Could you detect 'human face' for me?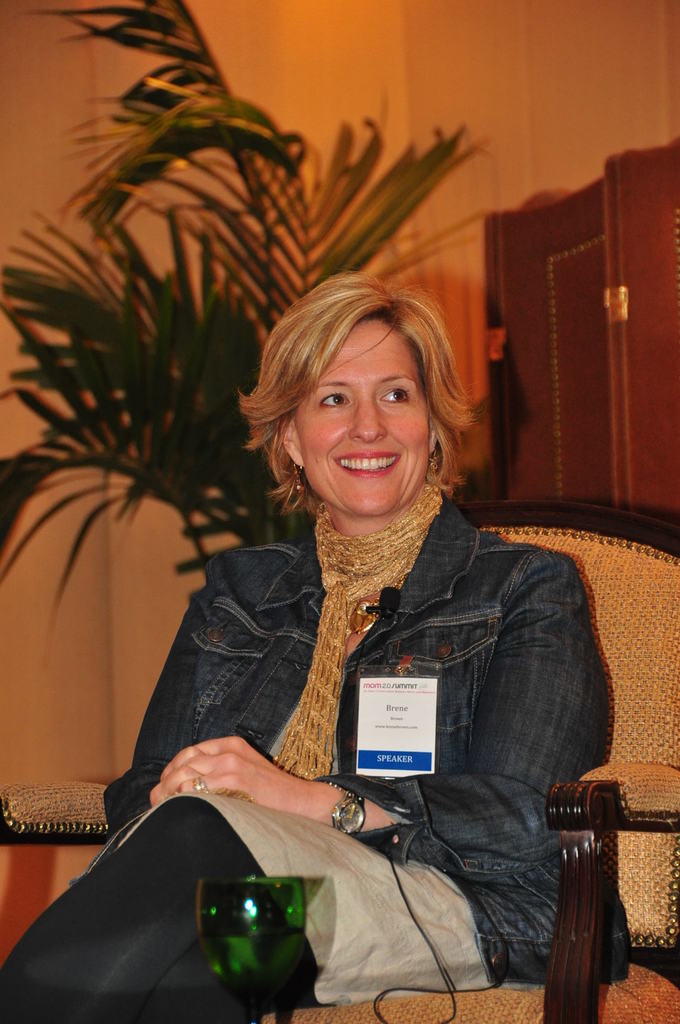
Detection result: box=[297, 316, 428, 514].
